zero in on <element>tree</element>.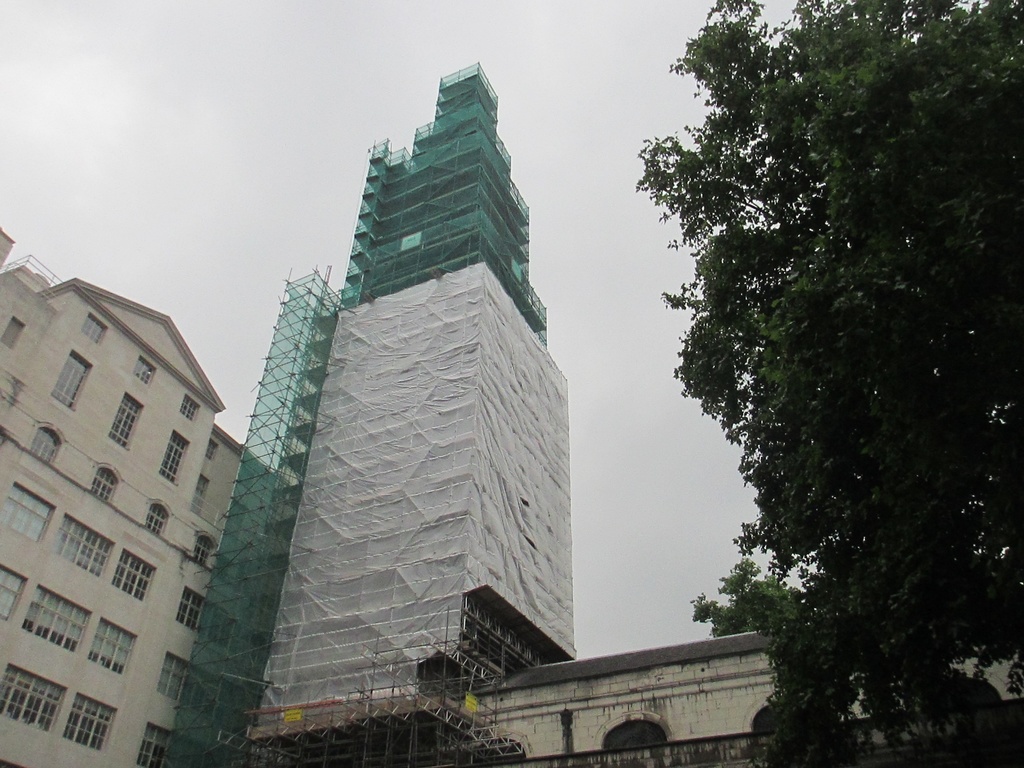
Zeroed in: bbox=(635, 39, 995, 724).
